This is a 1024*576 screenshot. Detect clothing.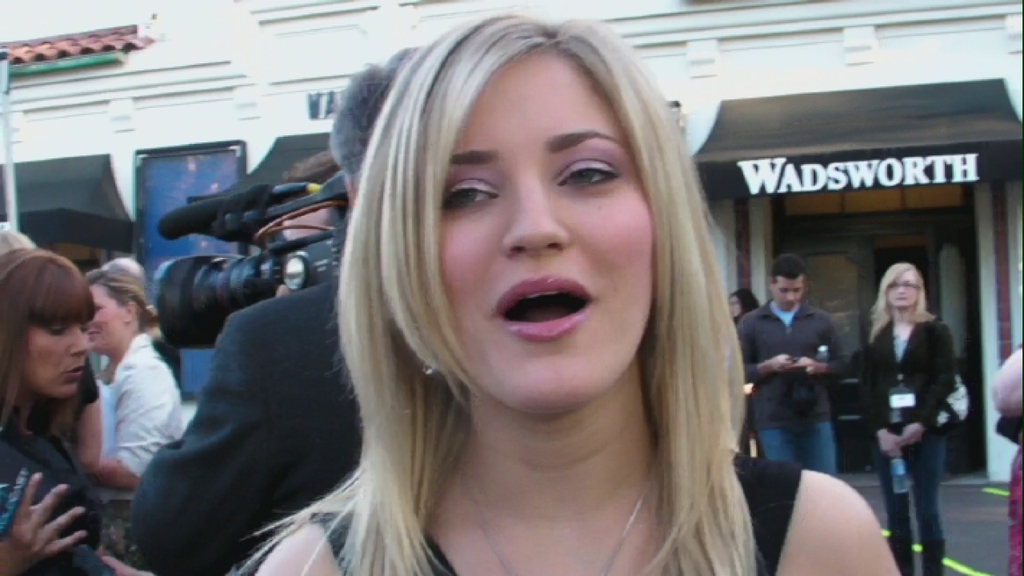
locate(240, 456, 818, 575).
